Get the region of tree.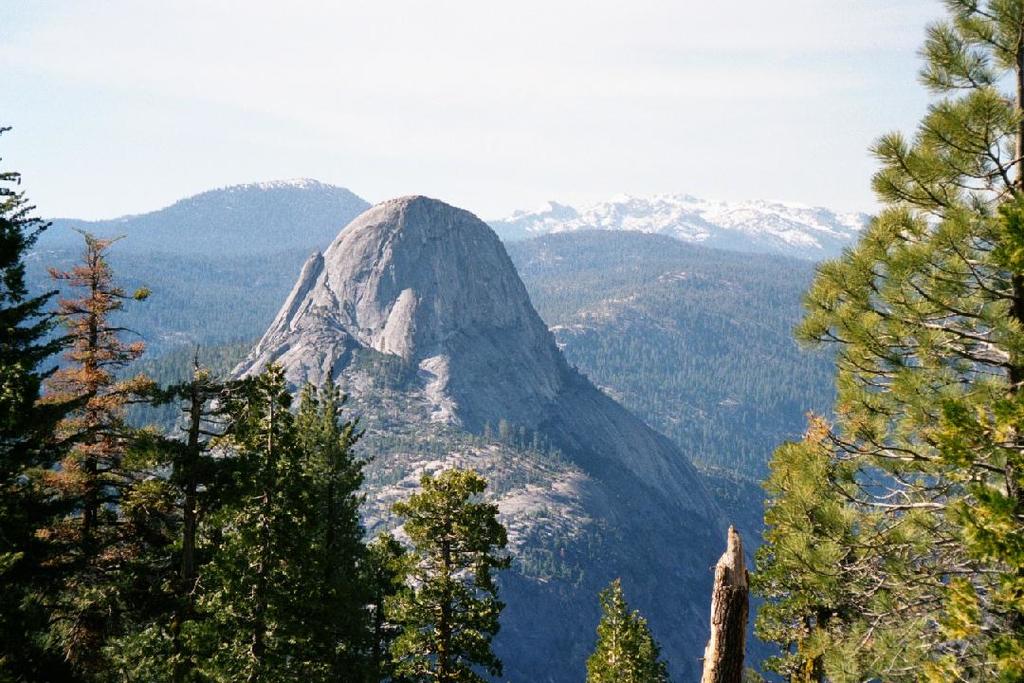
188:365:300:682.
